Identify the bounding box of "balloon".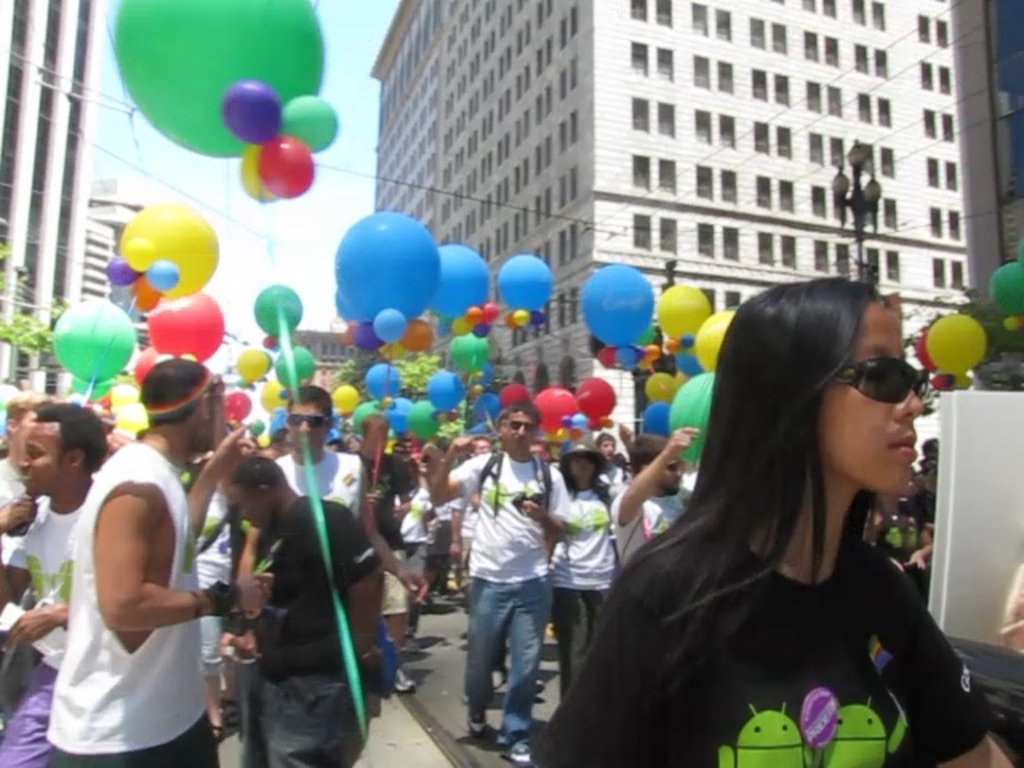
bbox(986, 262, 1022, 314).
